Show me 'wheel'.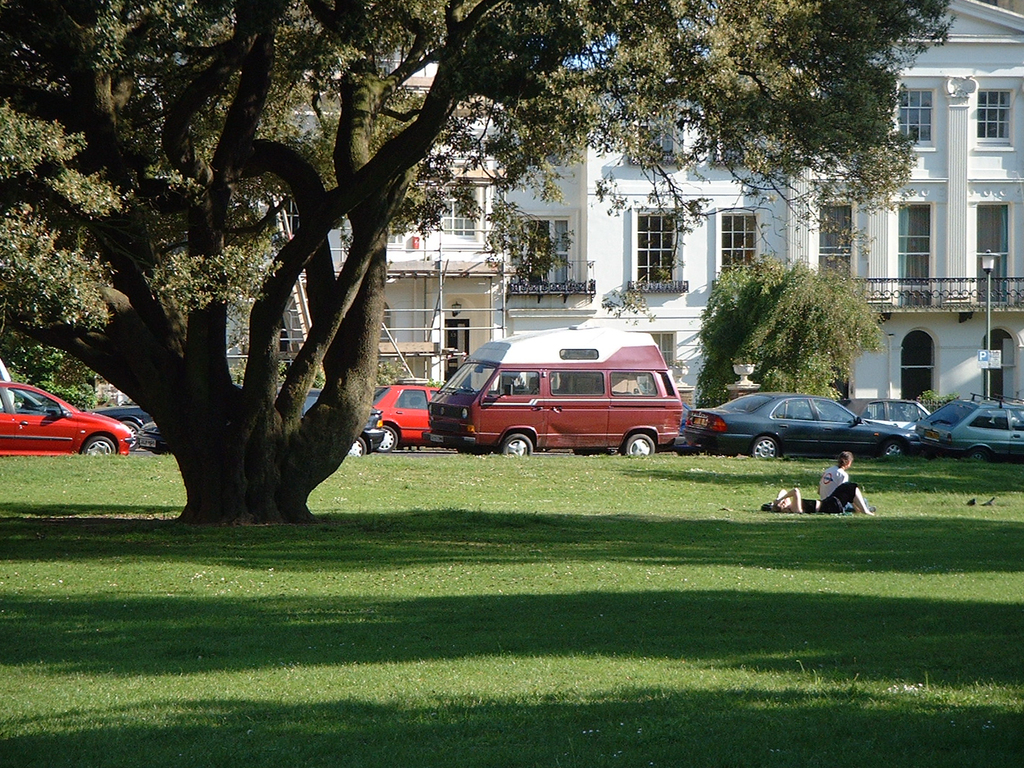
'wheel' is here: bbox(82, 436, 116, 456).
